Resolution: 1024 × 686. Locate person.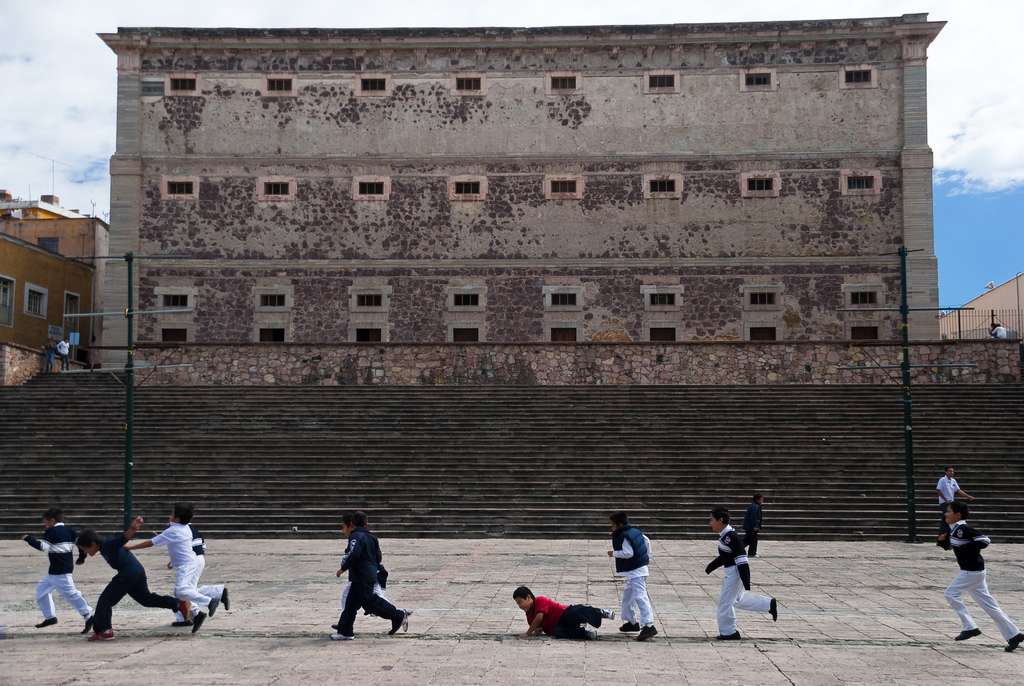
crop(981, 323, 1009, 341).
